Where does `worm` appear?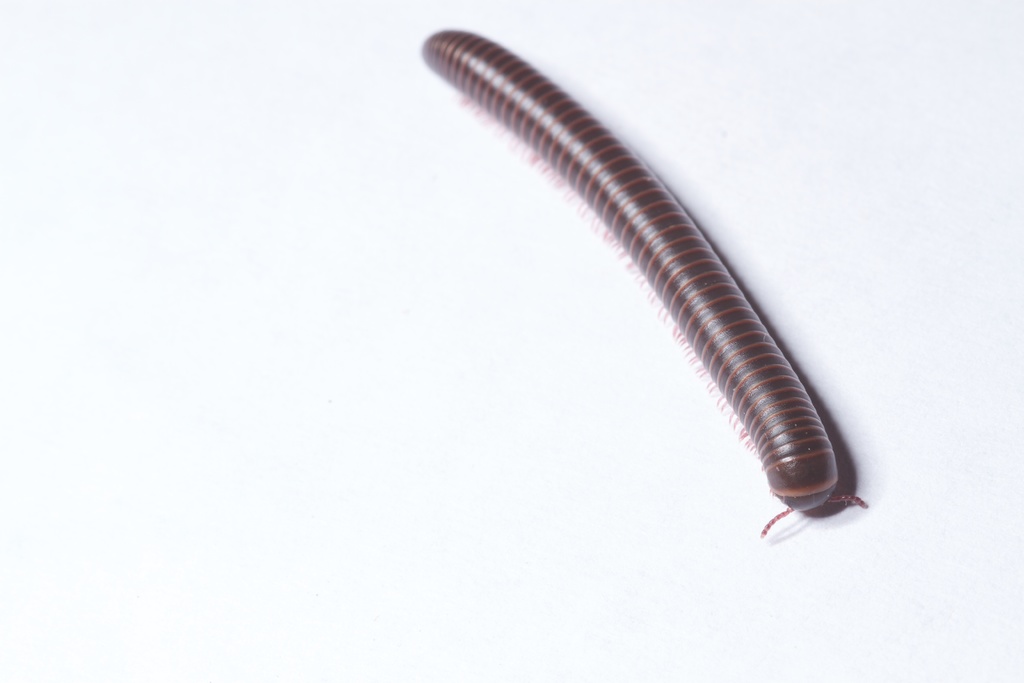
Appears at [x1=415, y1=33, x2=870, y2=540].
